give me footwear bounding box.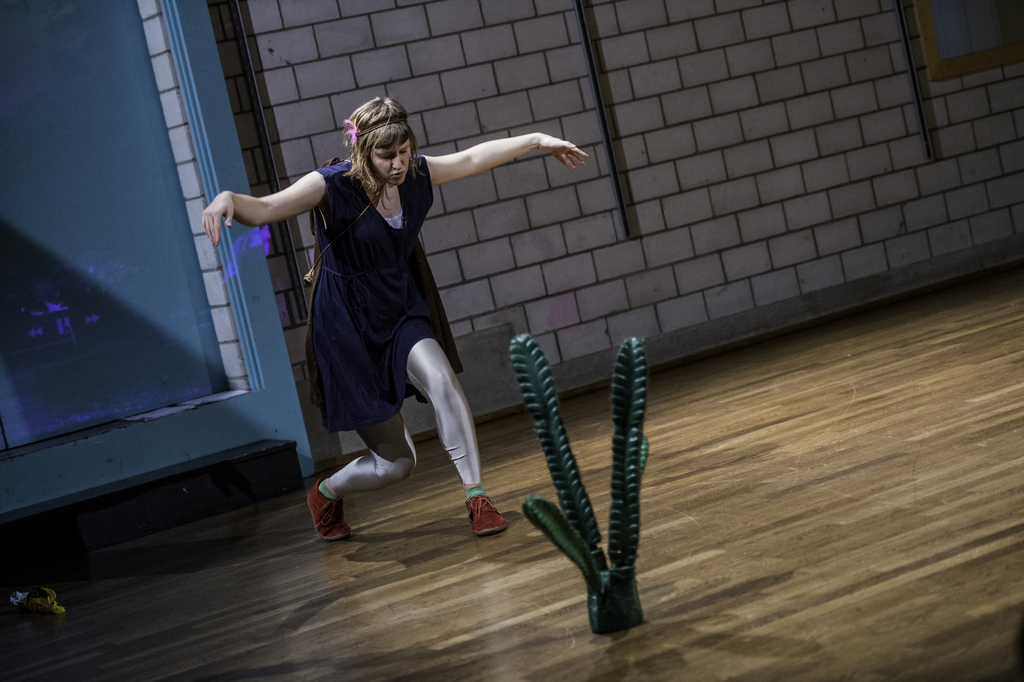
461/485/522/542.
